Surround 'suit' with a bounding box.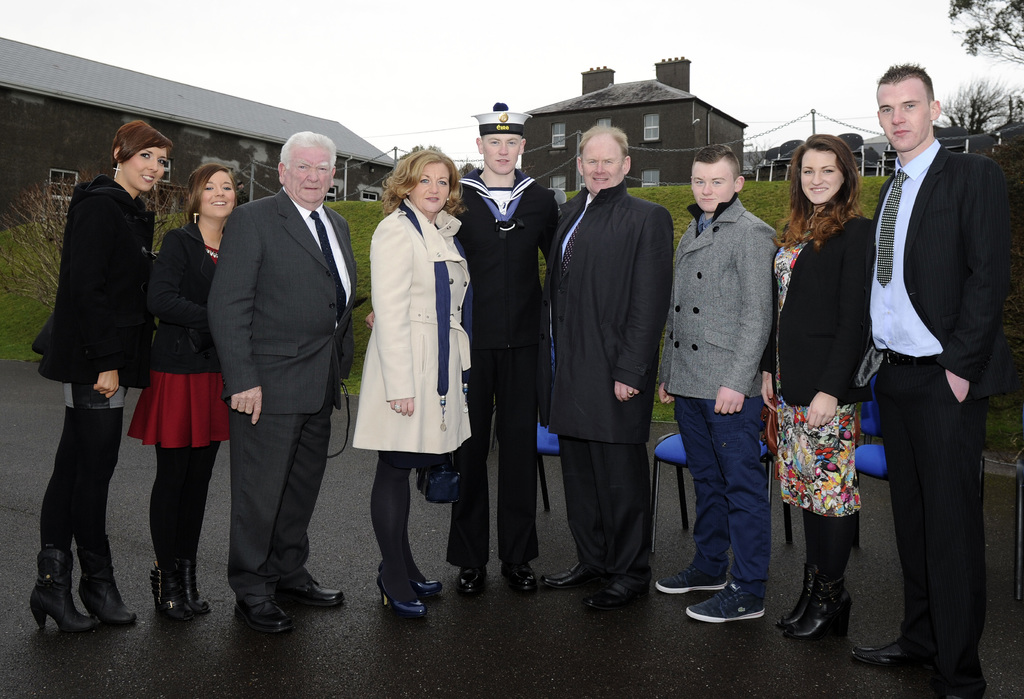
755:215:875:407.
